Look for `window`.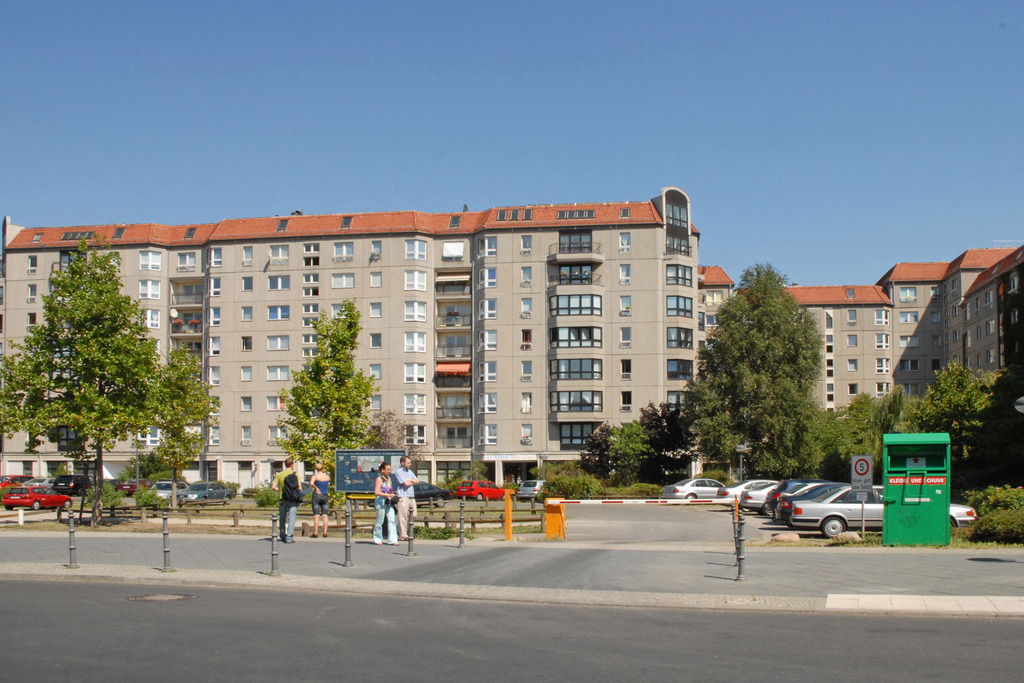
Found: 618, 388, 637, 413.
